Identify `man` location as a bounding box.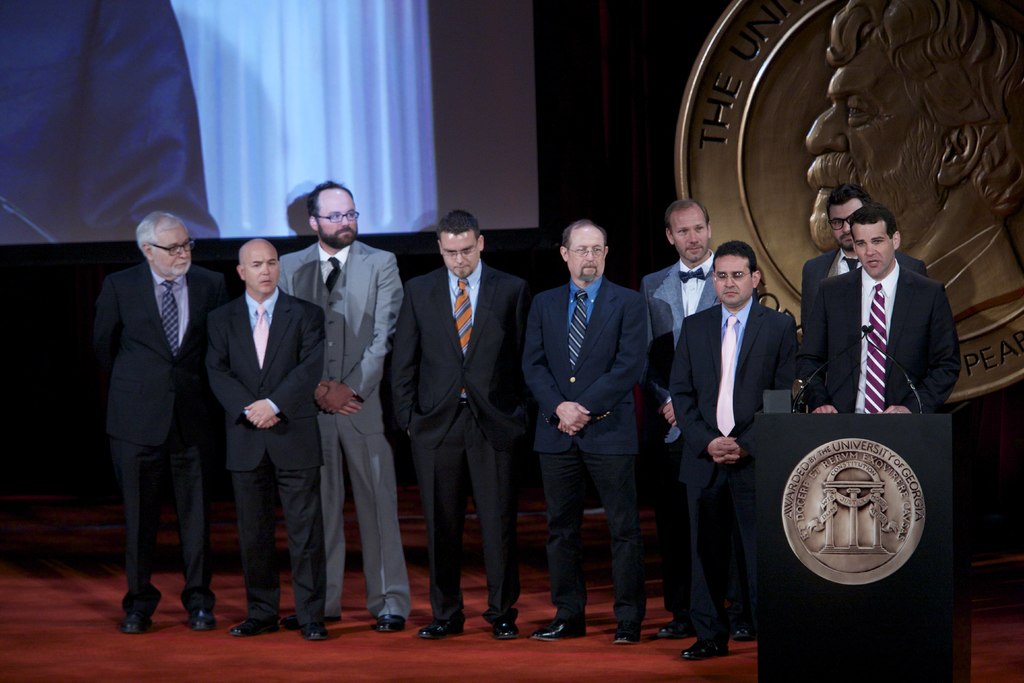
<box>645,201,717,637</box>.
